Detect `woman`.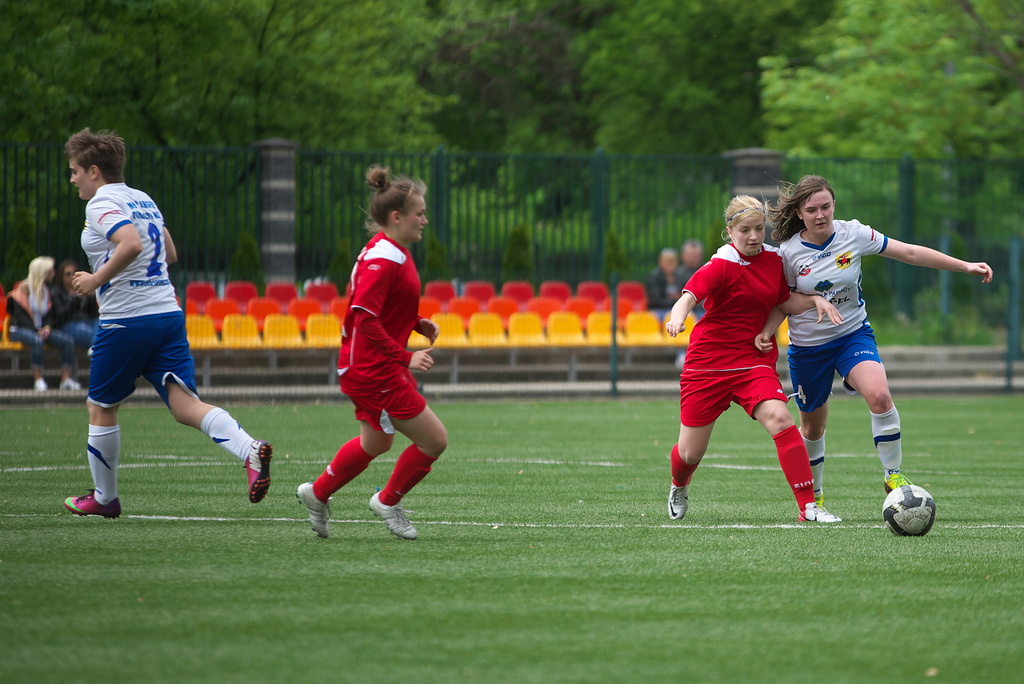
Detected at crop(5, 252, 81, 396).
